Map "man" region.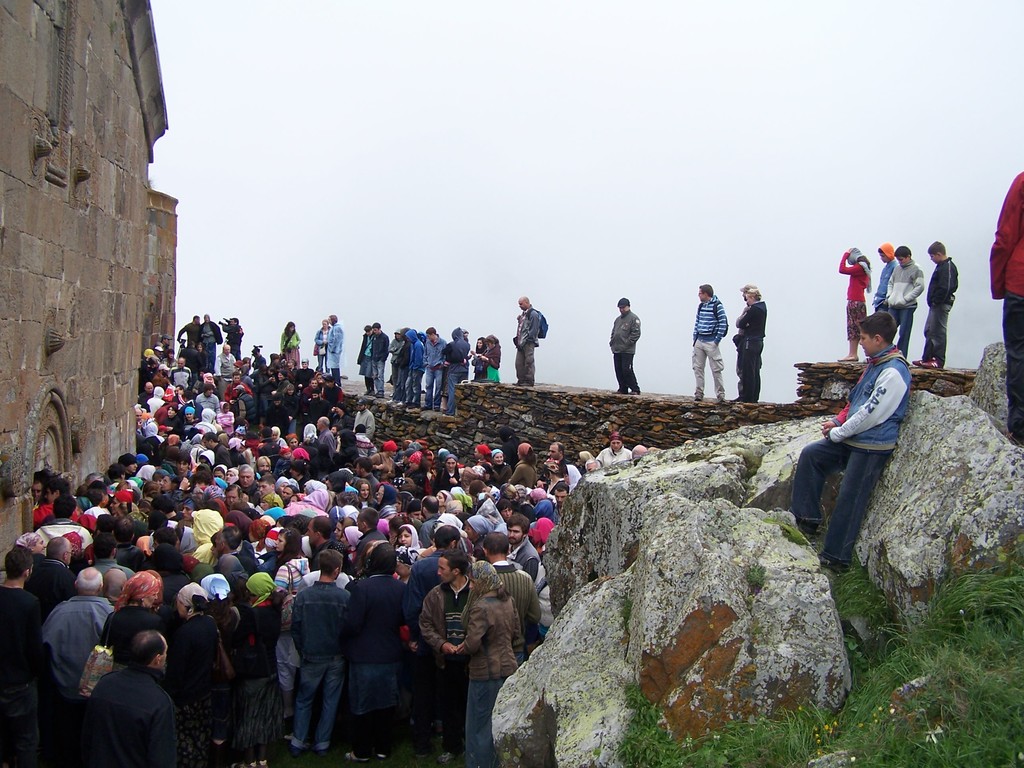
Mapped to box(173, 360, 189, 387).
